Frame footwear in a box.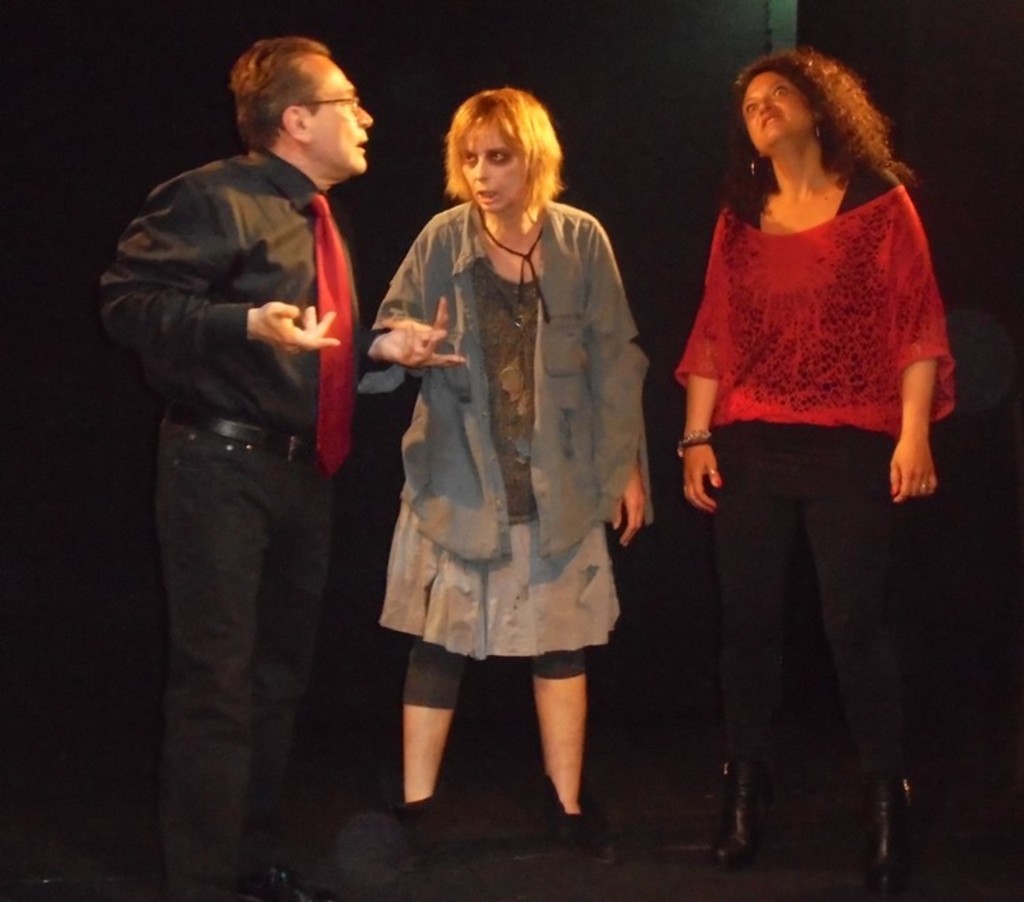
box(849, 766, 923, 901).
